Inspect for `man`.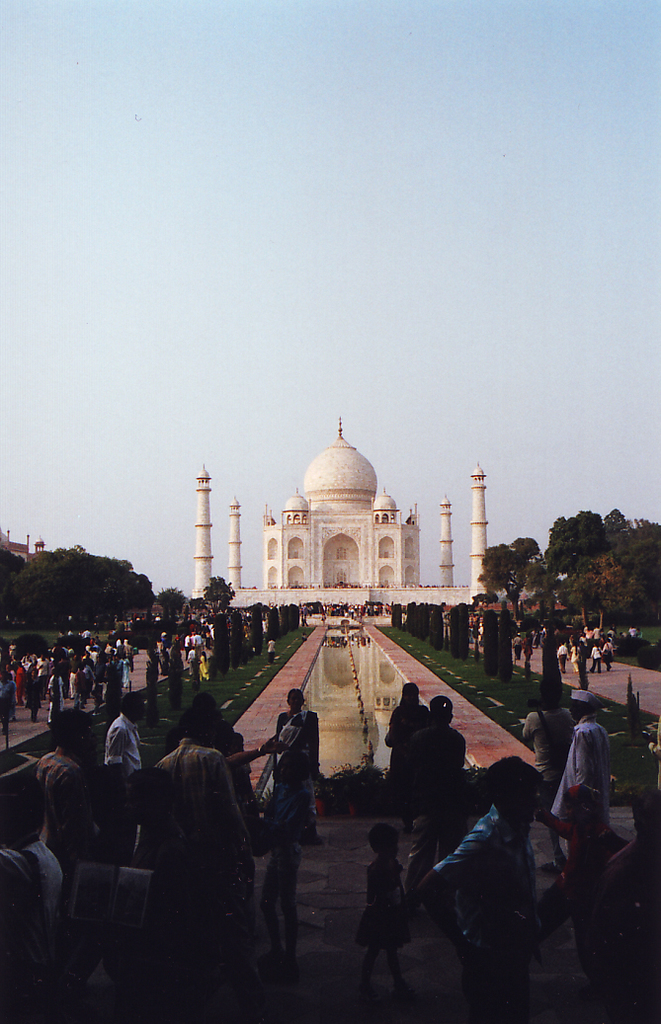
Inspection: 526 679 573 805.
